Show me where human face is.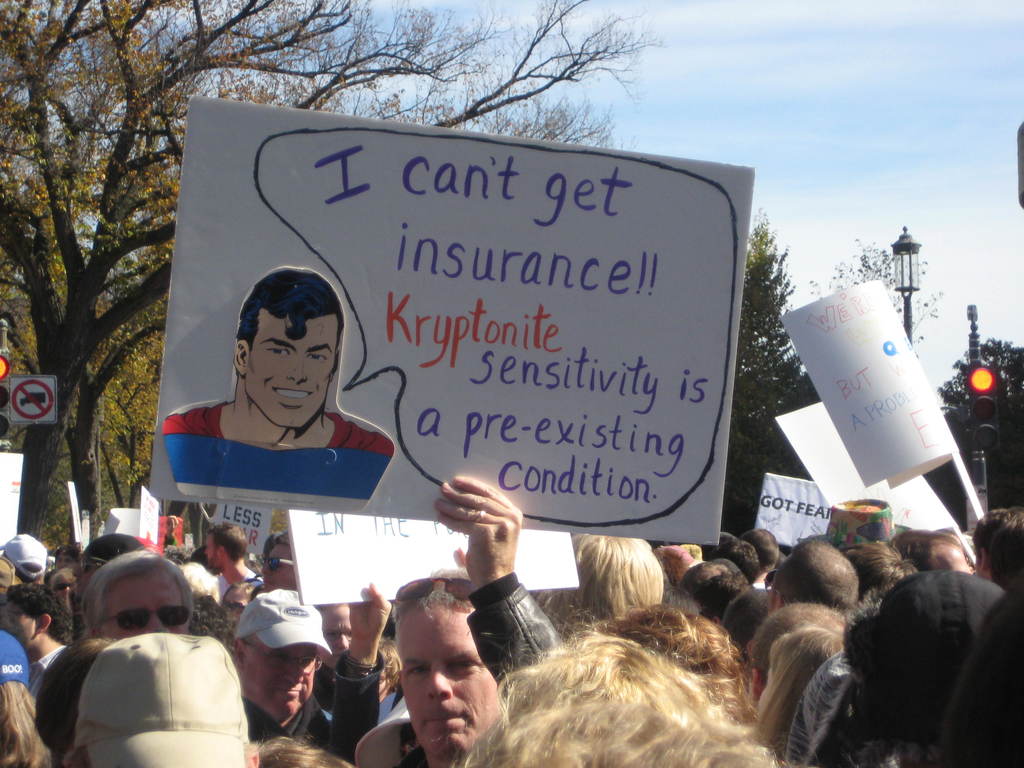
human face is at [197, 525, 221, 576].
